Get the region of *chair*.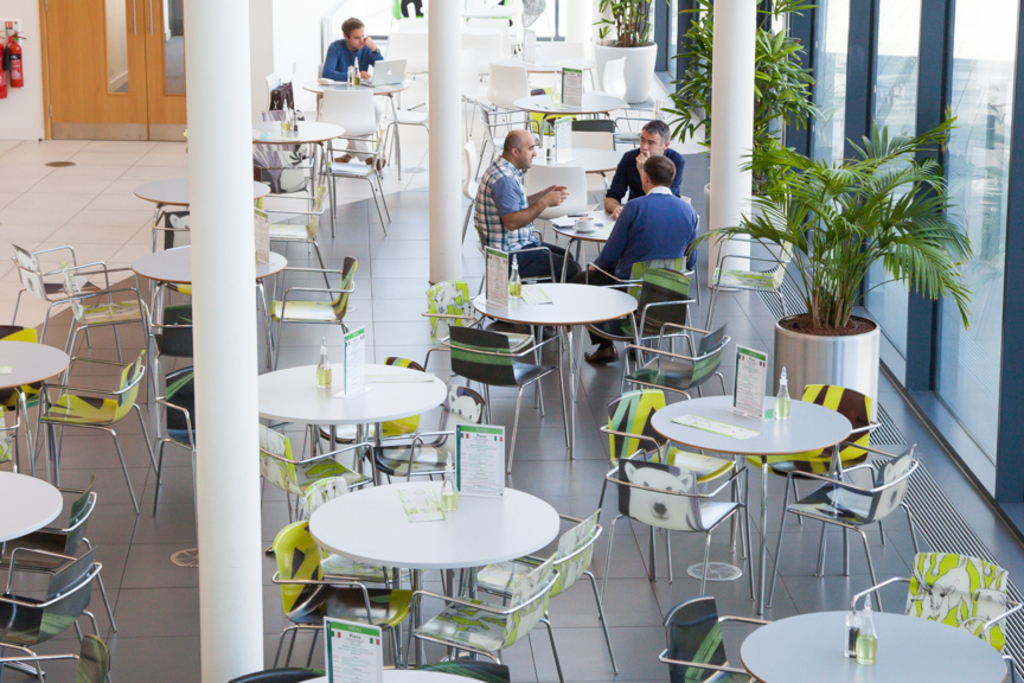
detection(256, 180, 334, 307).
